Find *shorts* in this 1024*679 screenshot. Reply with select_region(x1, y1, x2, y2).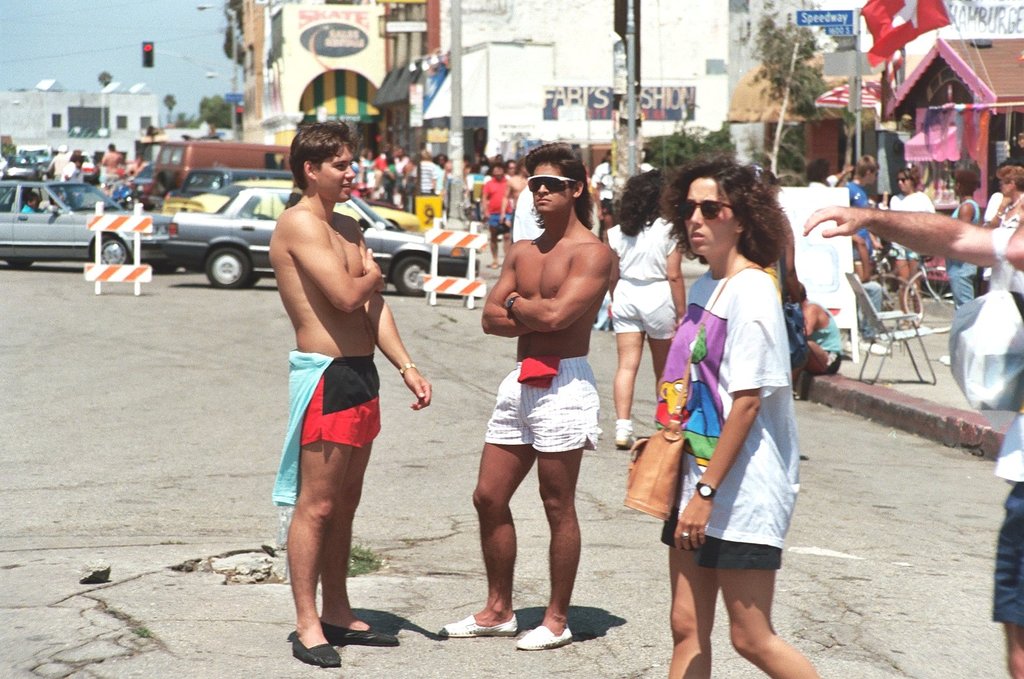
select_region(298, 360, 380, 445).
